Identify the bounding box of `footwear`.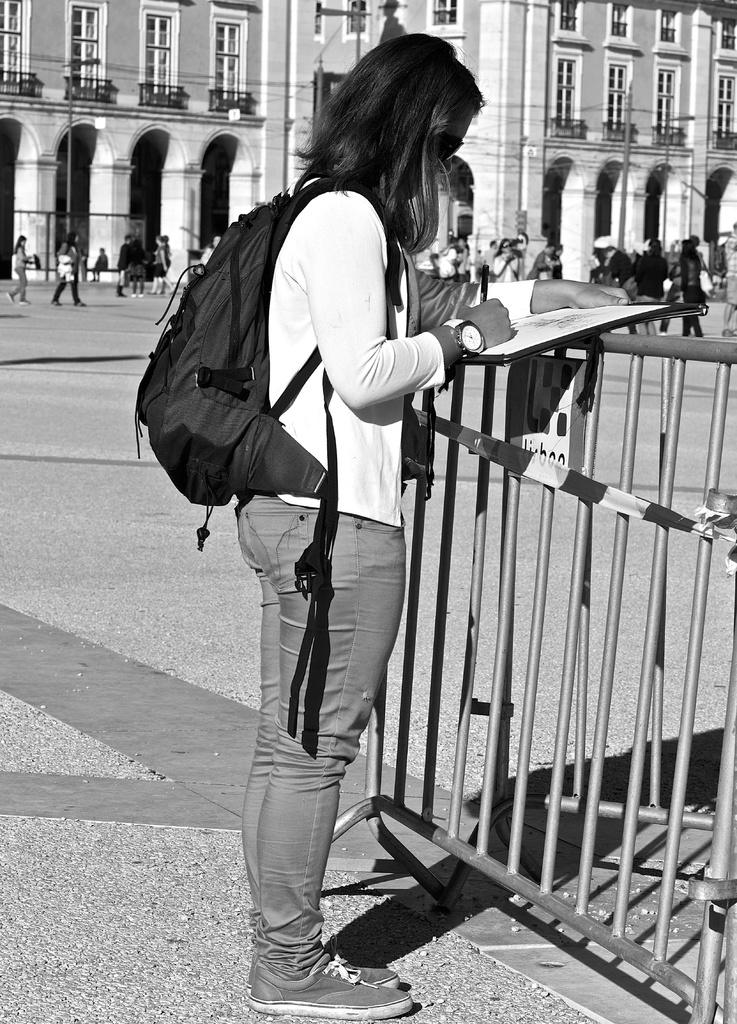
x1=11 y1=290 x2=17 y2=308.
